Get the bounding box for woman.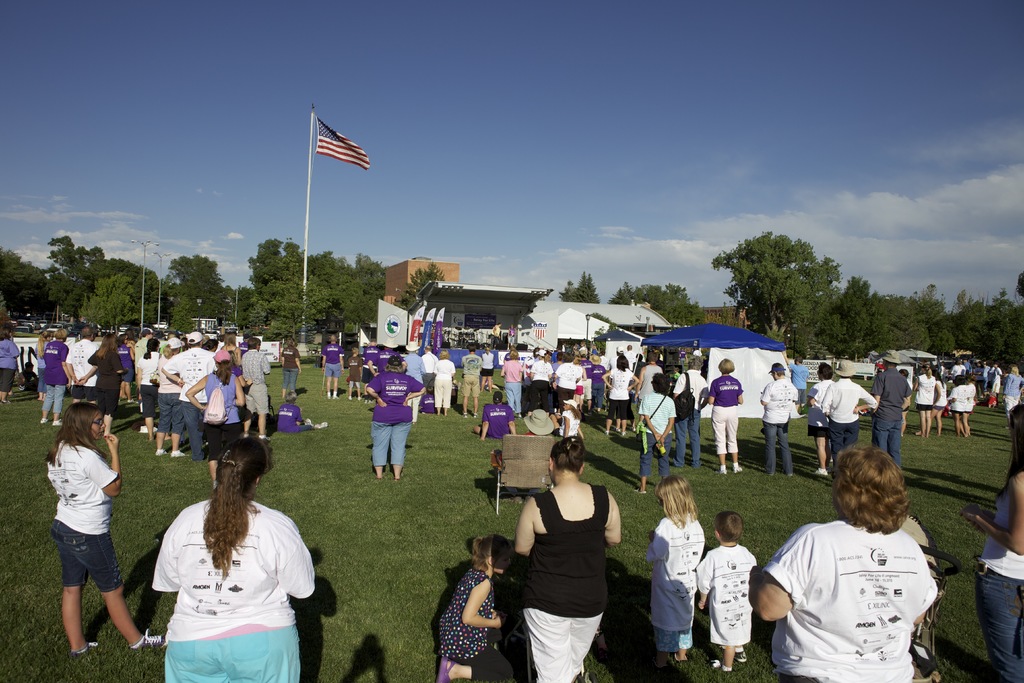
locate(155, 339, 187, 455).
